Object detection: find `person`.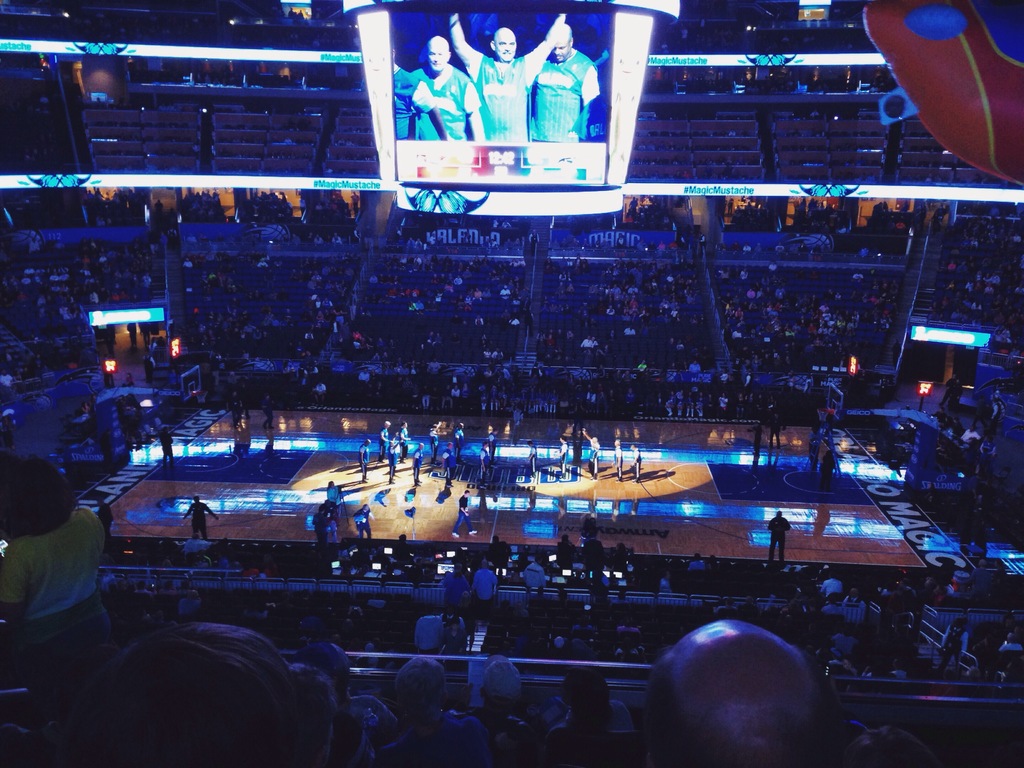
detection(122, 321, 139, 346).
